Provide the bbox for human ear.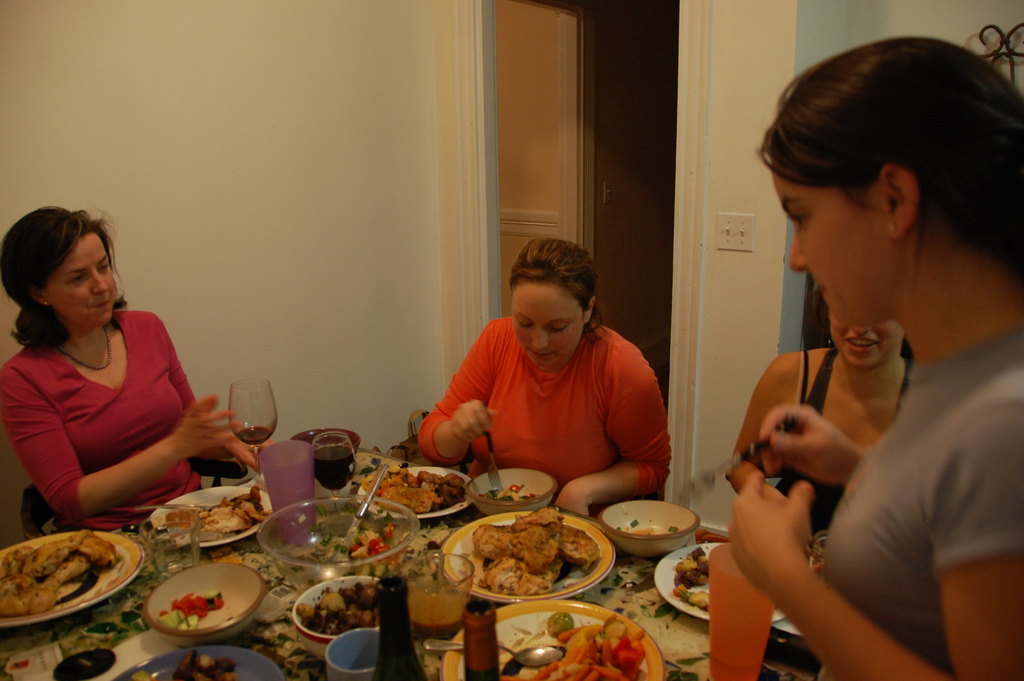
582:299:593:324.
